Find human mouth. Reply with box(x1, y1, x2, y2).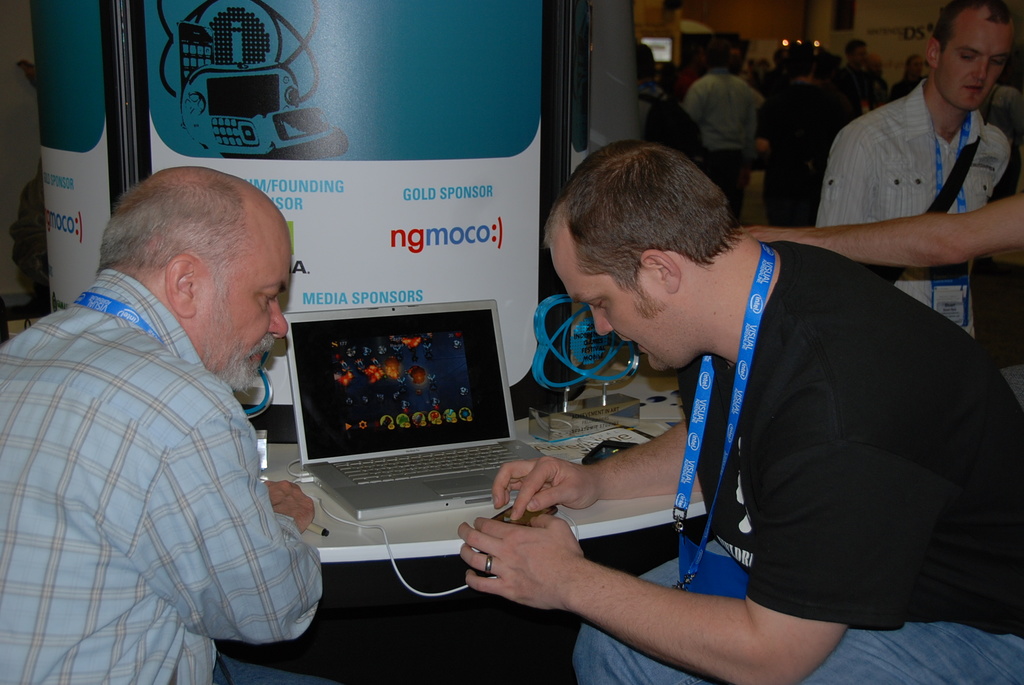
box(961, 82, 982, 93).
